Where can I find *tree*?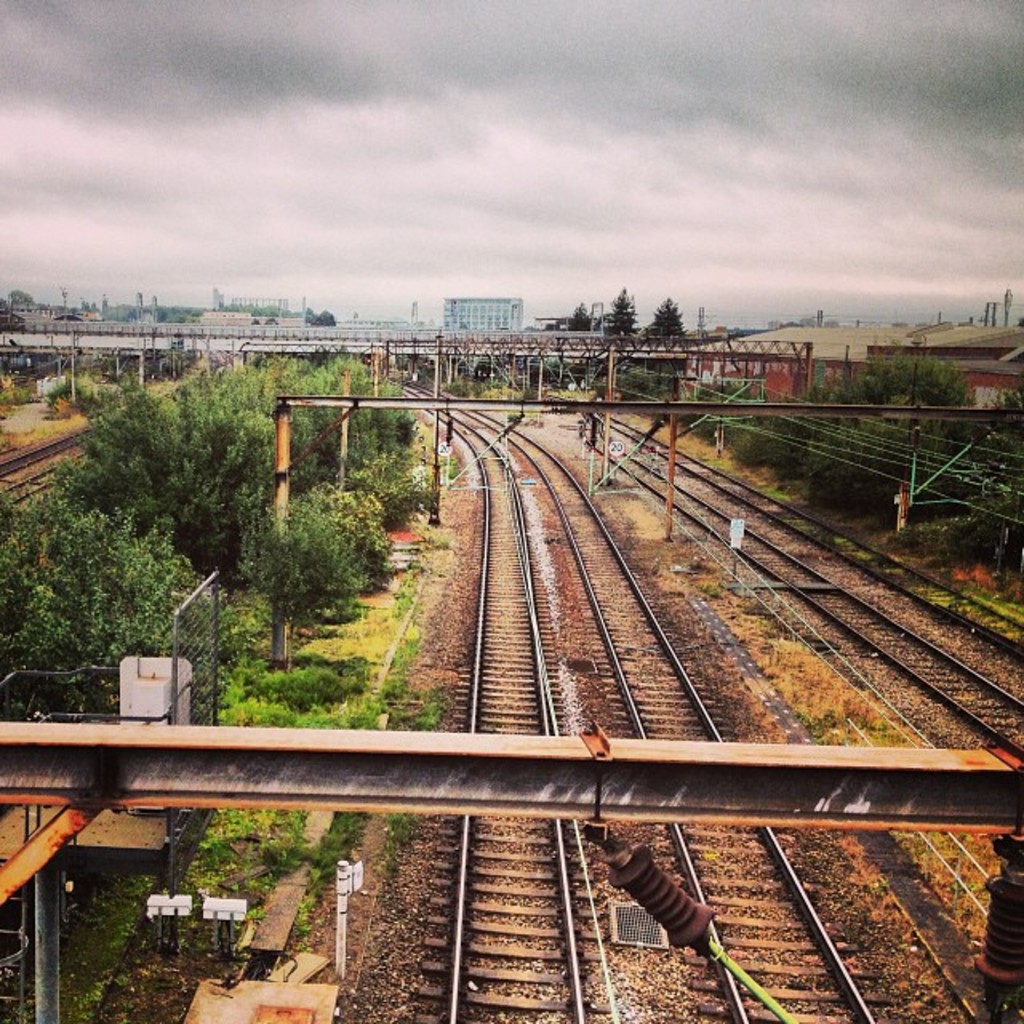
You can find it at [left=174, top=354, right=422, bottom=594].
